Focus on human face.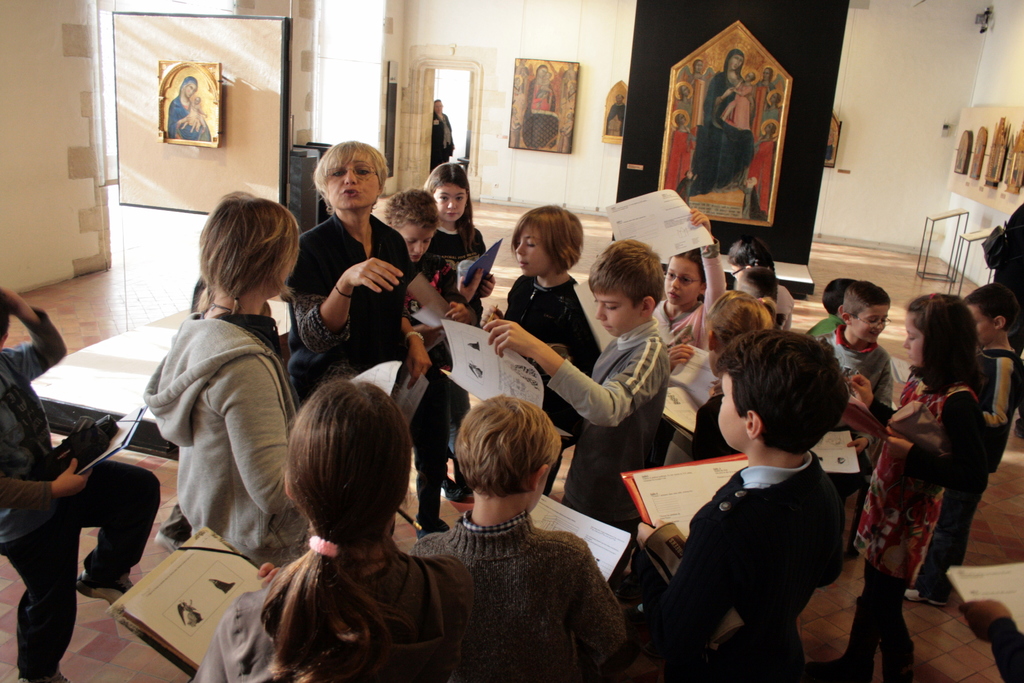
Focused at 324:152:376:210.
